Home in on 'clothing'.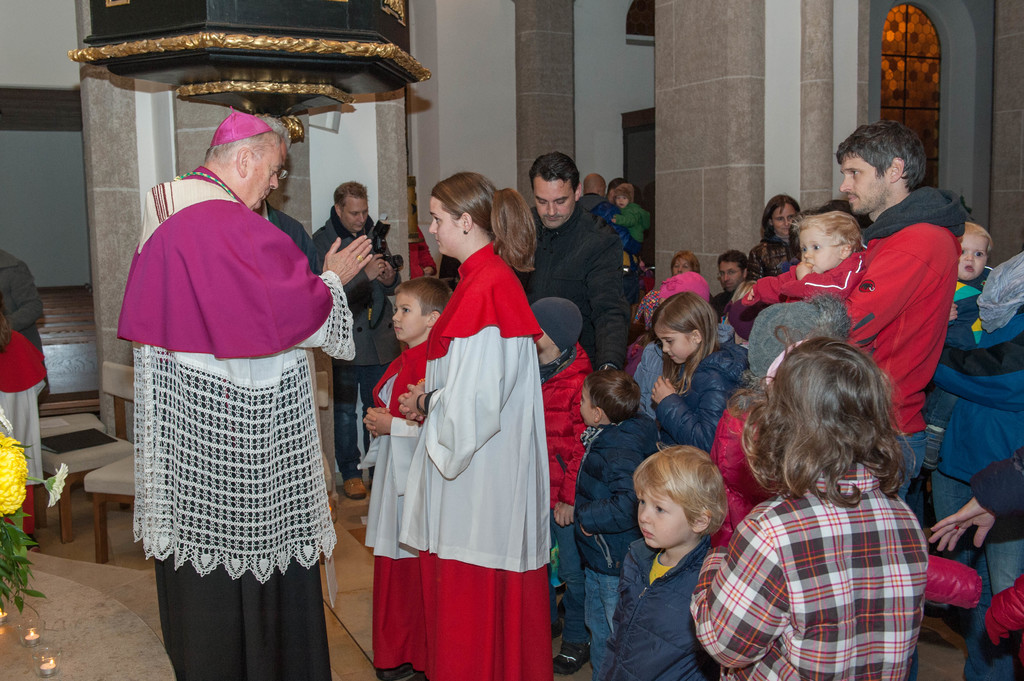
Homed in at locate(610, 539, 712, 680).
